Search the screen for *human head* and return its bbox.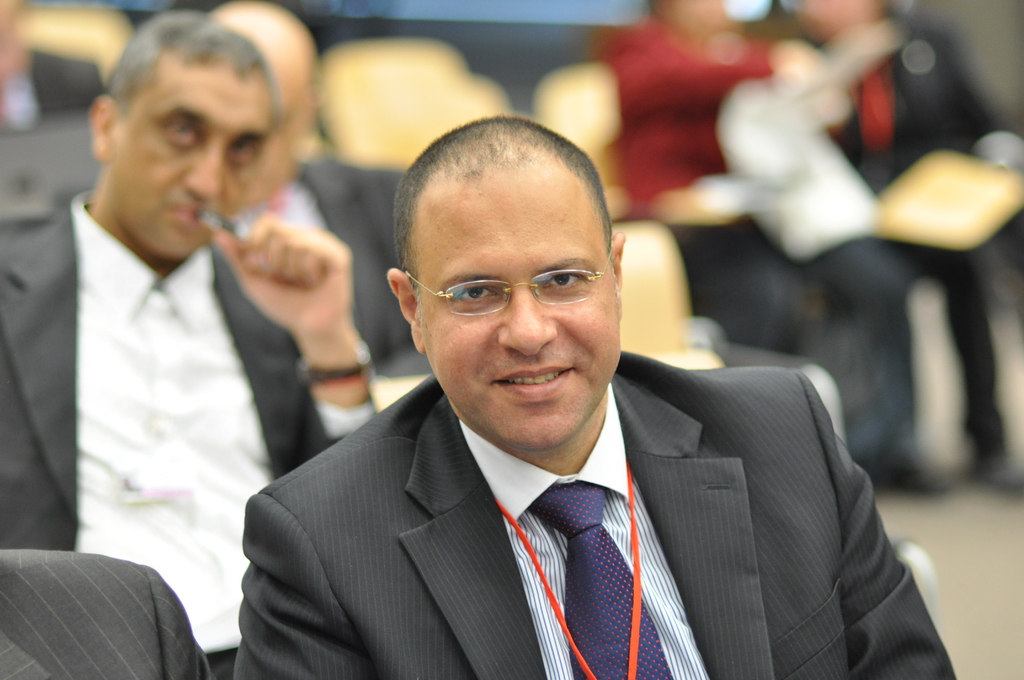
Found: x1=214 y1=0 x2=319 y2=202.
